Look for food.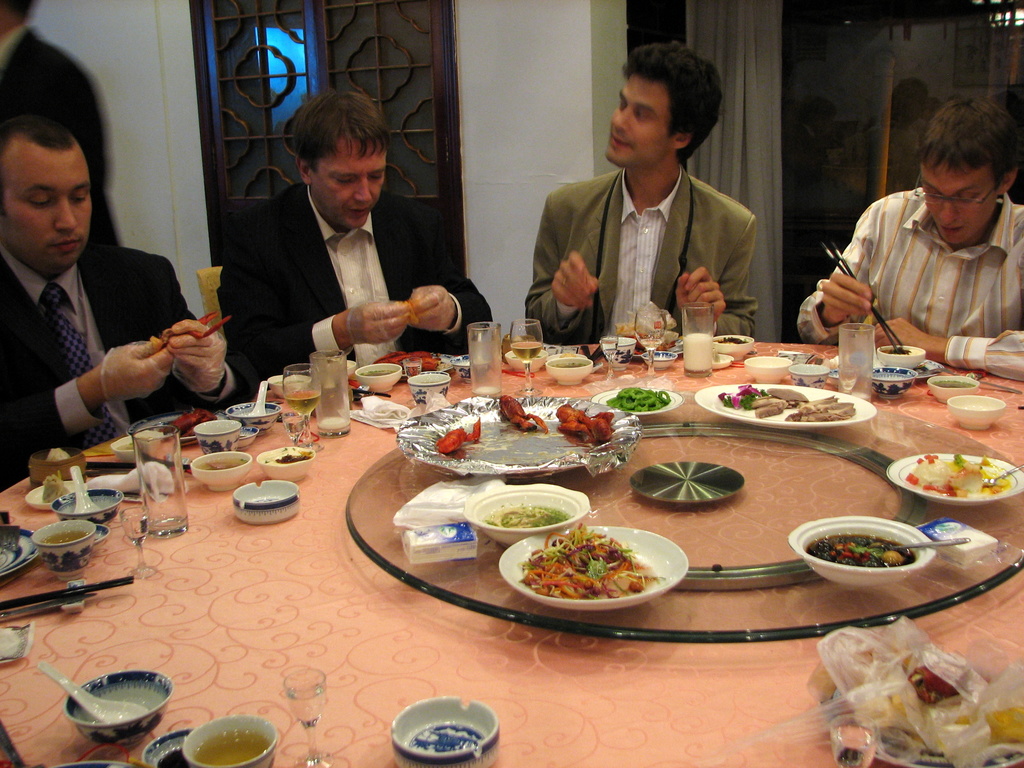
Found: {"left": 612, "top": 315, "right": 639, "bottom": 341}.
